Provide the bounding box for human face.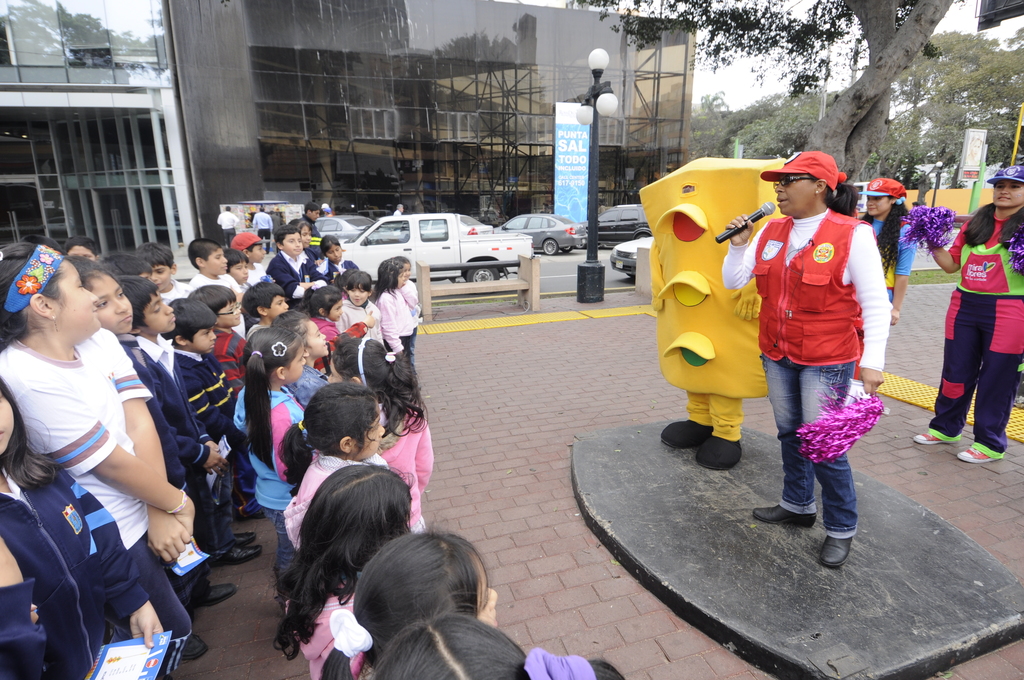
{"x1": 775, "y1": 169, "x2": 815, "y2": 214}.
